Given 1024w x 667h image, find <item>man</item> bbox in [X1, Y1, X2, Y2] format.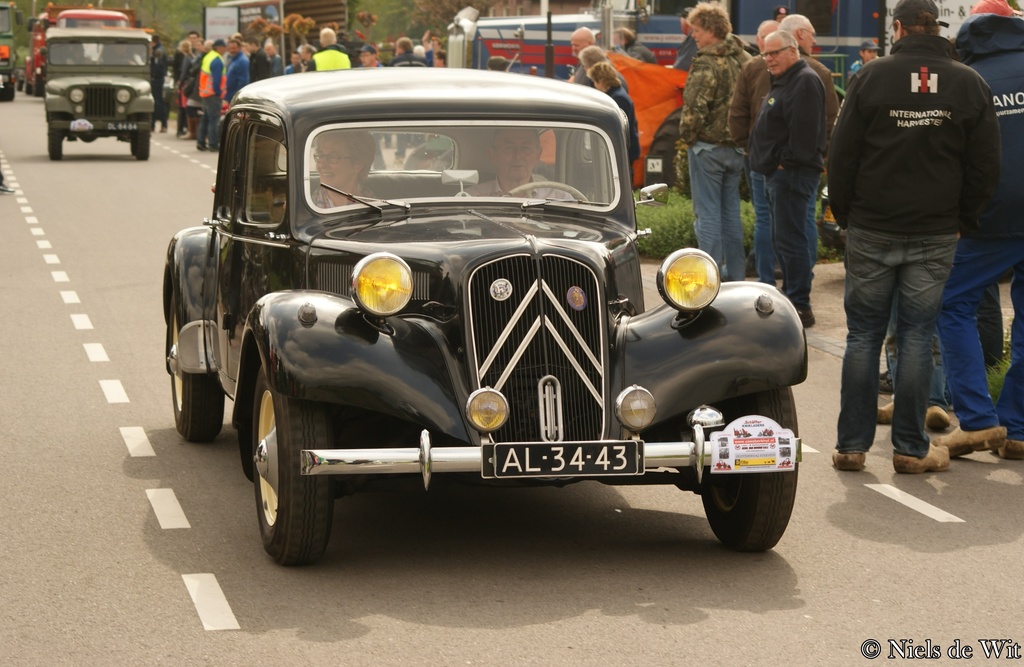
[150, 35, 167, 131].
